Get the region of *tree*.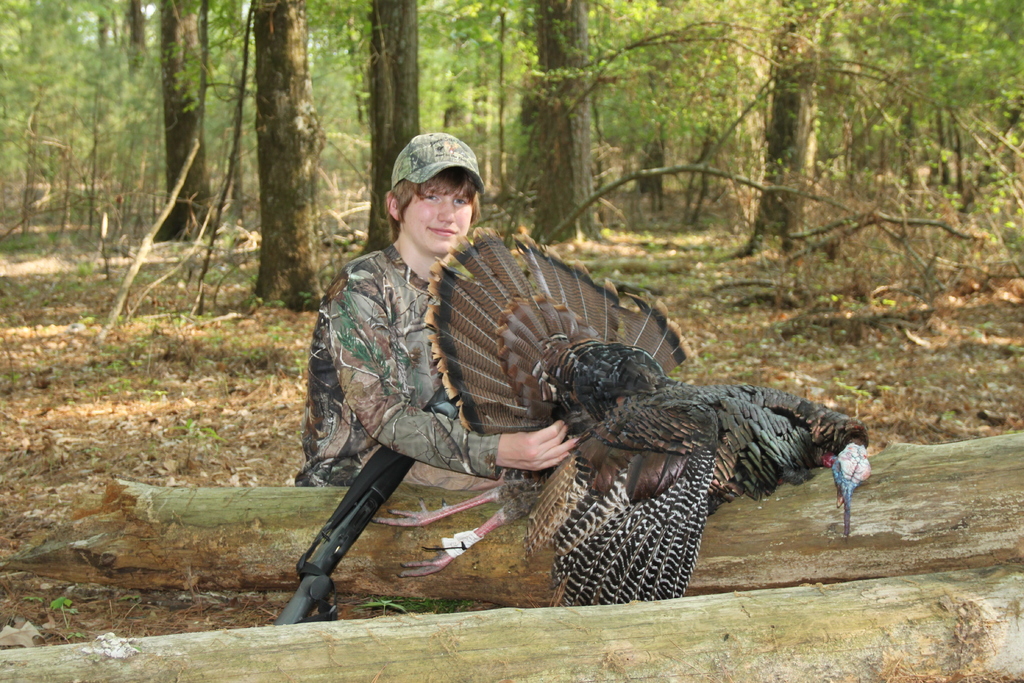
(left=352, top=0, right=424, bottom=264).
